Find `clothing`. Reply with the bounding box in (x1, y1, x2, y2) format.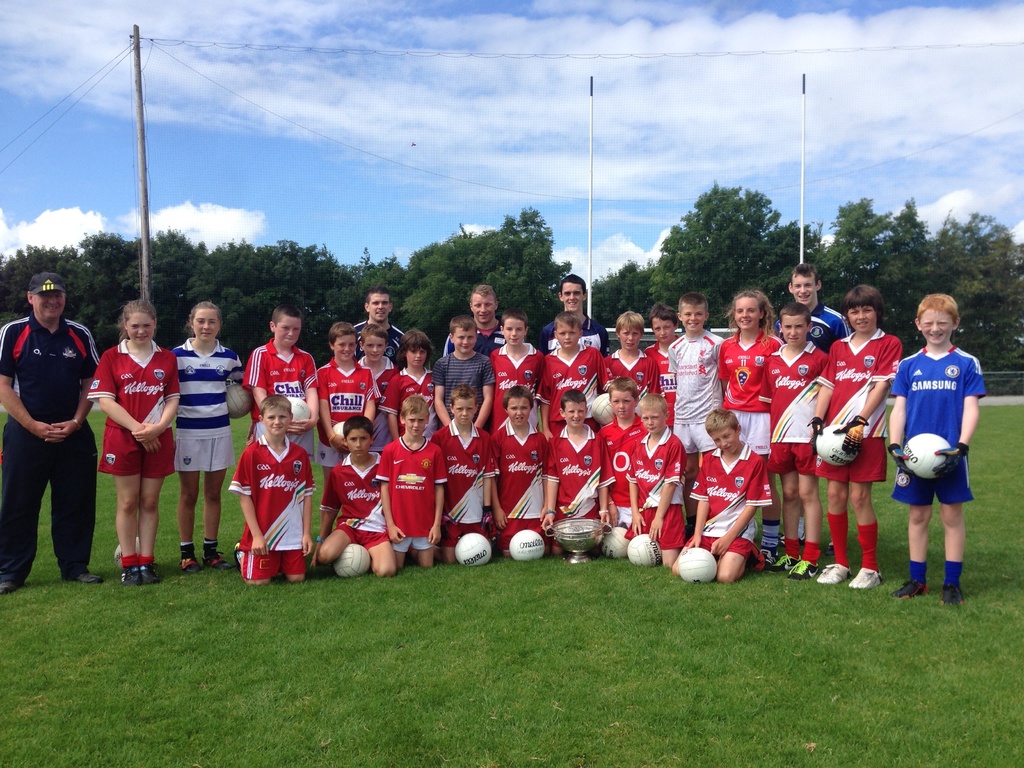
(373, 438, 452, 560).
